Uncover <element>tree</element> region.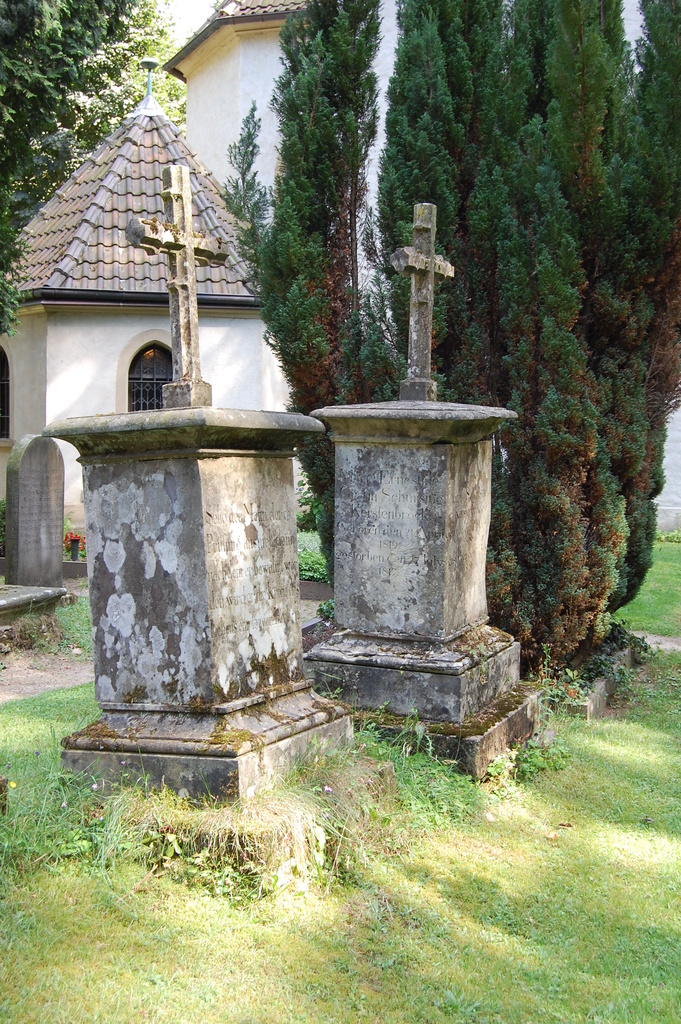
Uncovered: bbox=(0, 0, 188, 344).
